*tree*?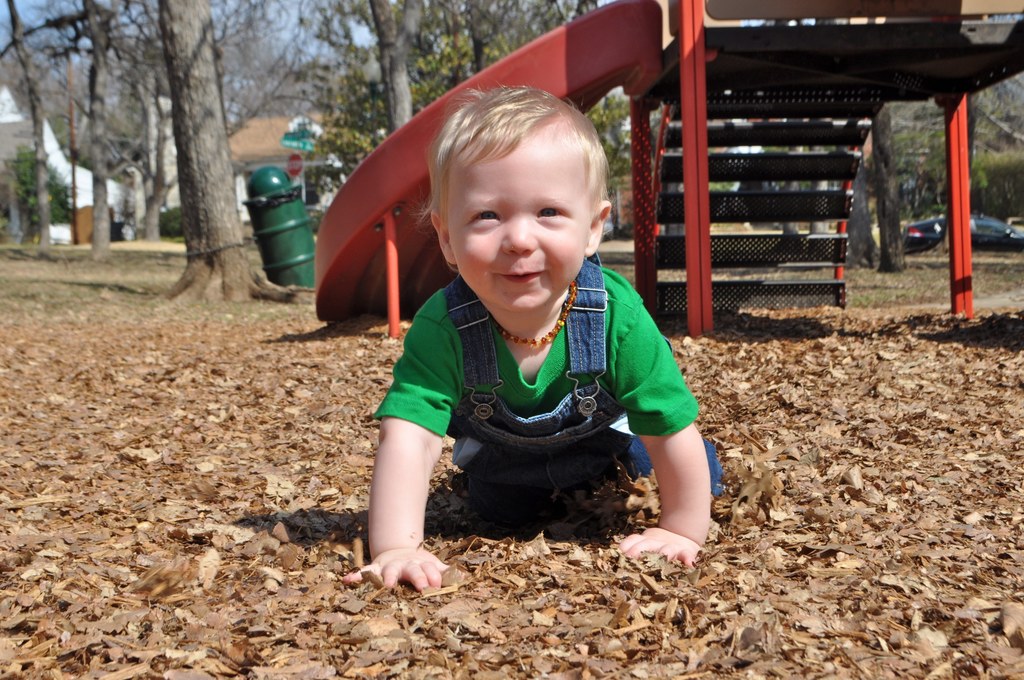
0:0:47:247
